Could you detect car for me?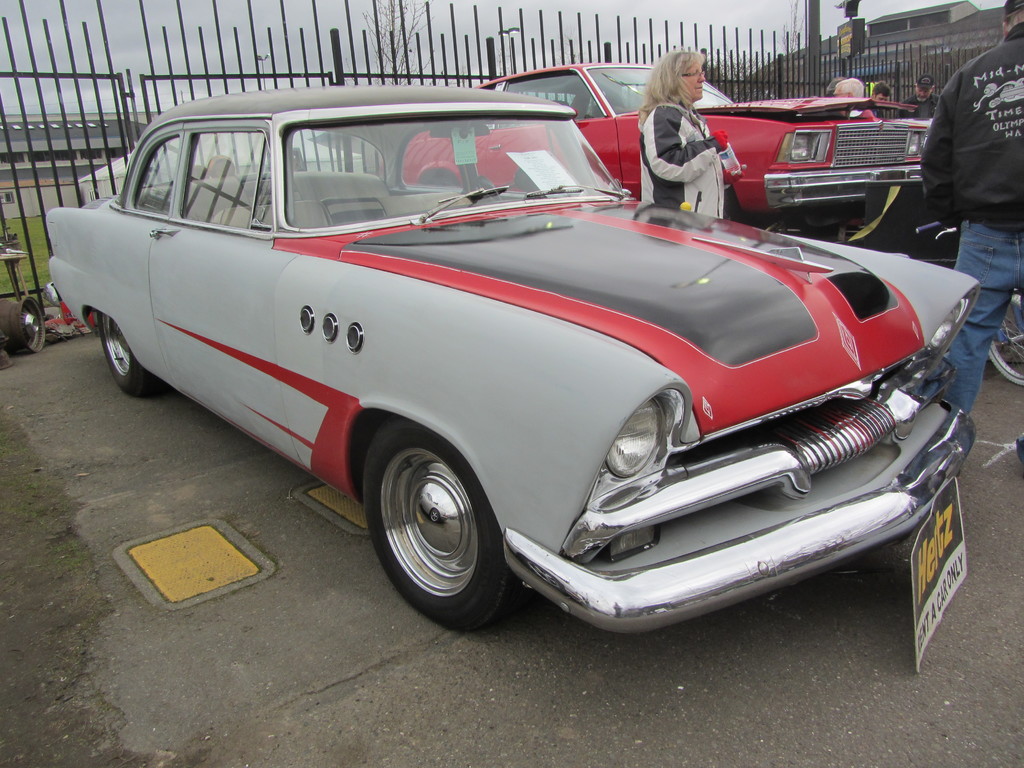
Detection result: bbox(386, 53, 932, 229).
